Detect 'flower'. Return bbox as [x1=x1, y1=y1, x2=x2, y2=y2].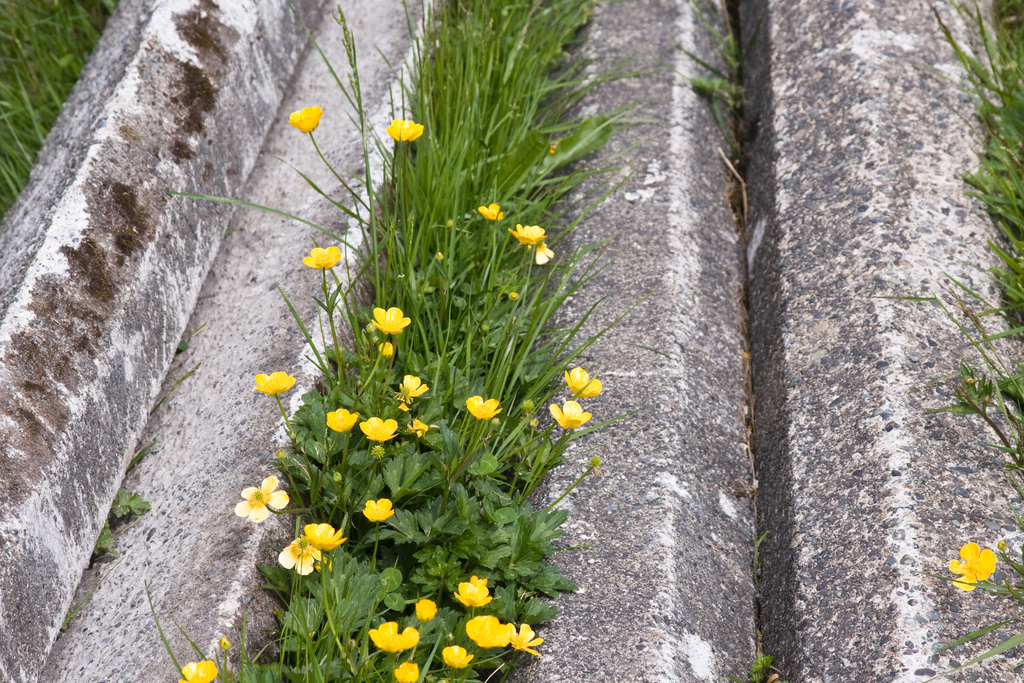
[x1=401, y1=378, x2=425, y2=407].
